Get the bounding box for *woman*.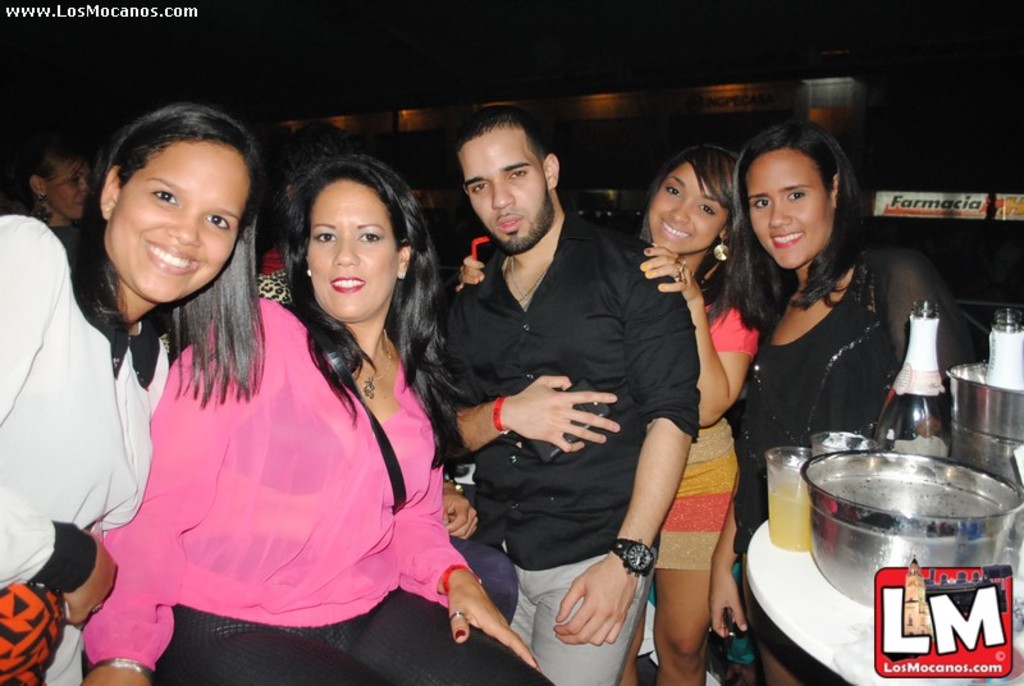
598,142,767,685.
